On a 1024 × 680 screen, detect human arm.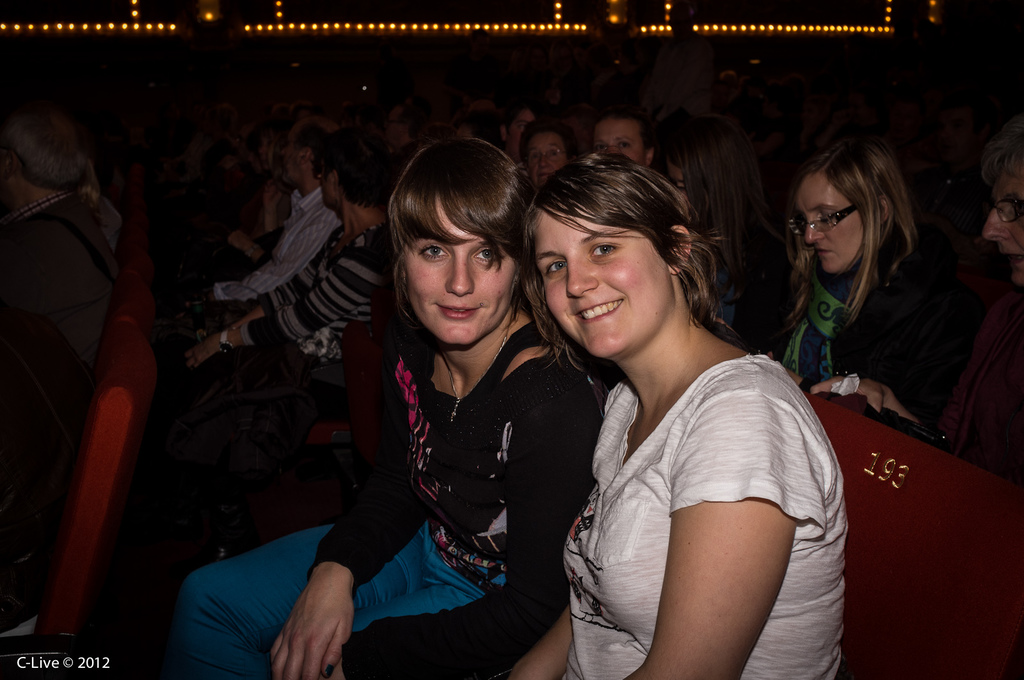
<region>617, 499, 797, 679</region>.
